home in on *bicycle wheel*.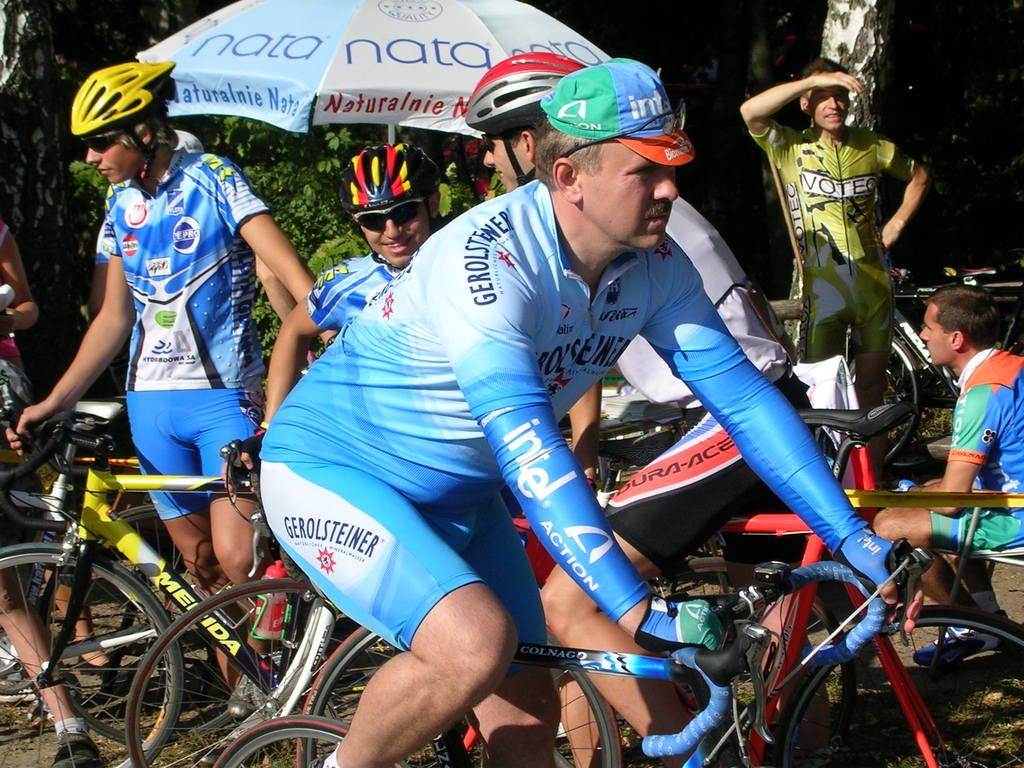
Homed in at crop(763, 599, 1023, 767).
